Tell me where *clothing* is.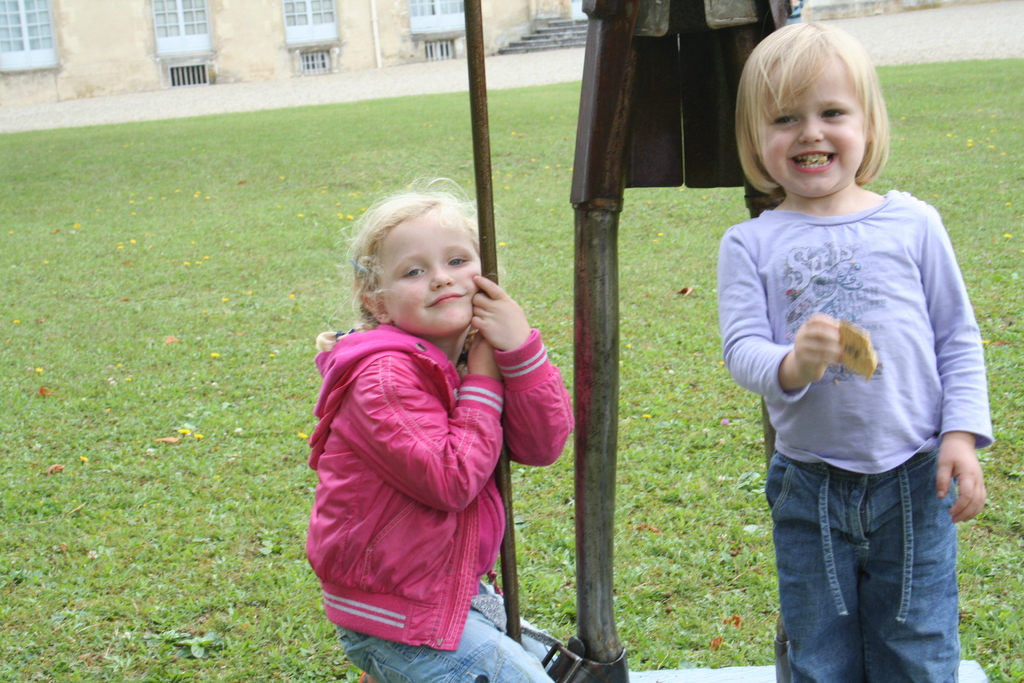
*clothing* is at box(725, 189, 994, 682).
